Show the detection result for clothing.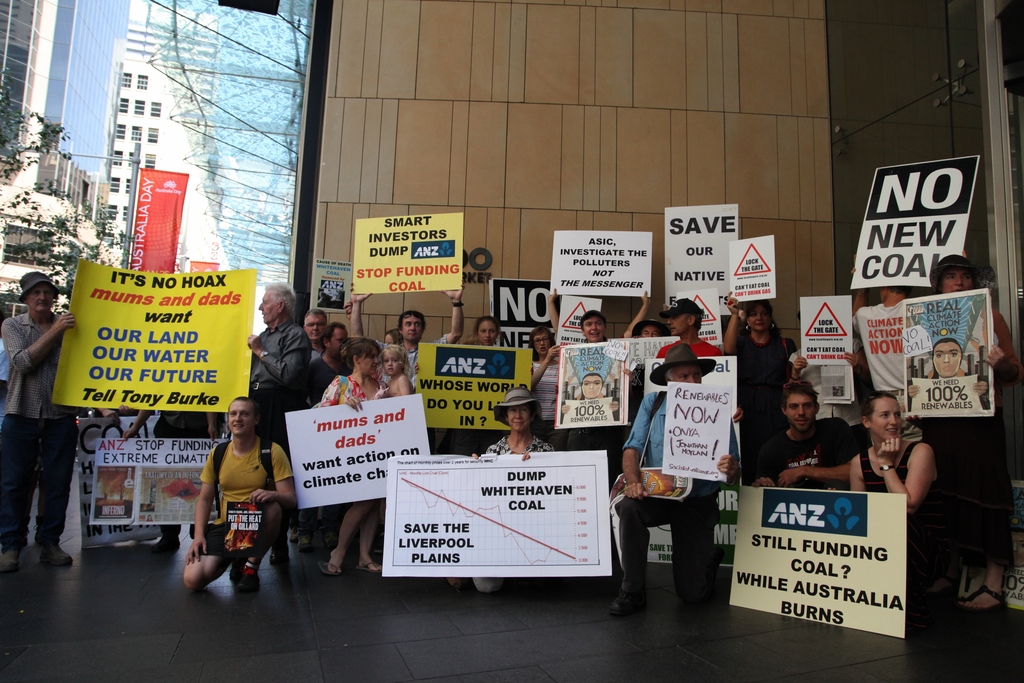
(x1=859, y1=441, x2=943, y2=585).
